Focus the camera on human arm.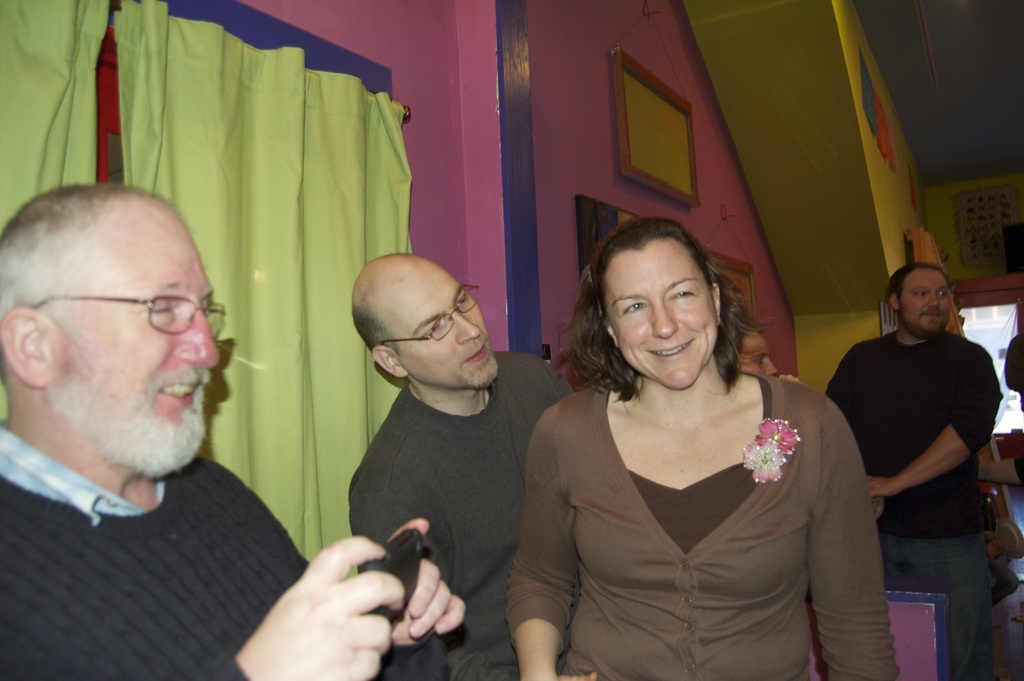
Focus region: rect(346, 479, 451, 680).
